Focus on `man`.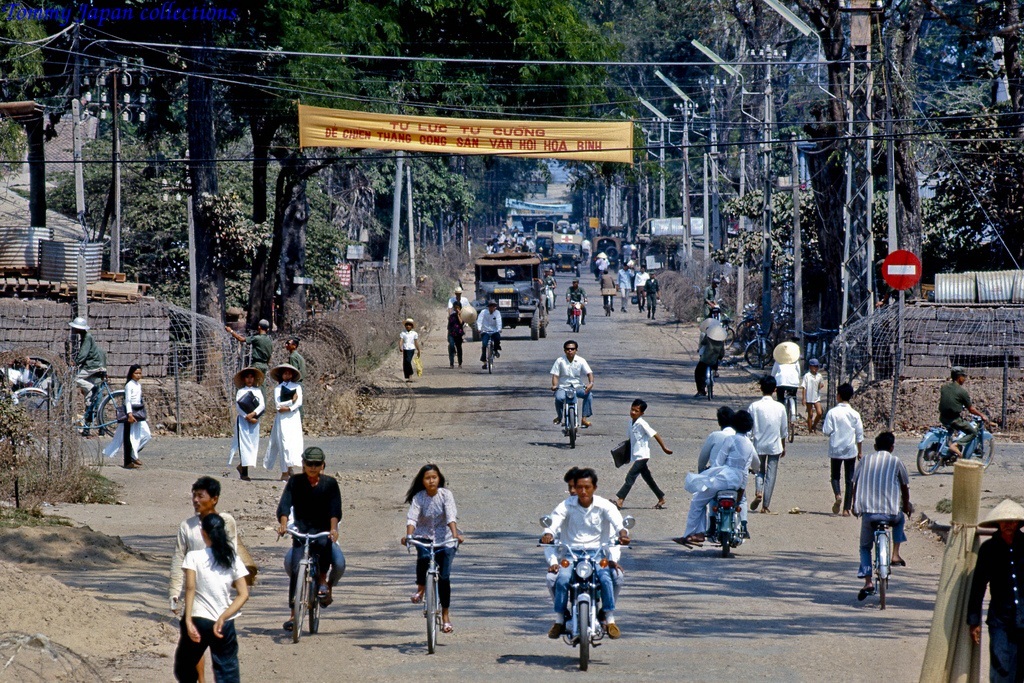
Focused at x1=273, y1=450, x2=344, y2=630.
